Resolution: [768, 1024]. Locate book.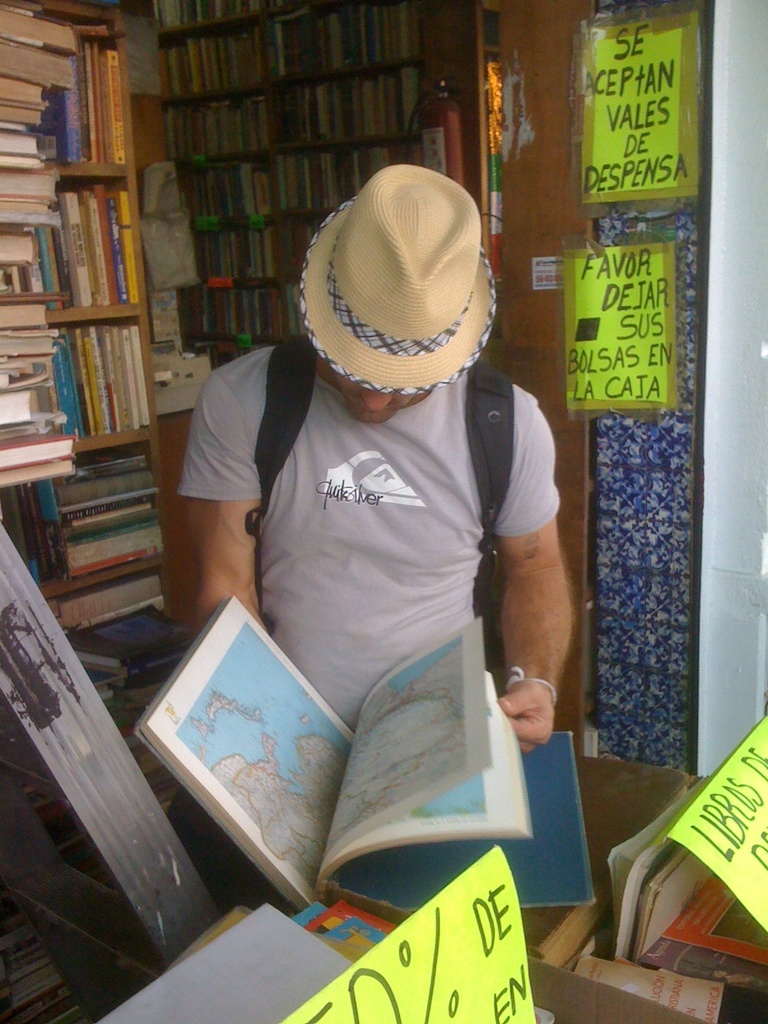
BBox(100, 598, 422, 915).
